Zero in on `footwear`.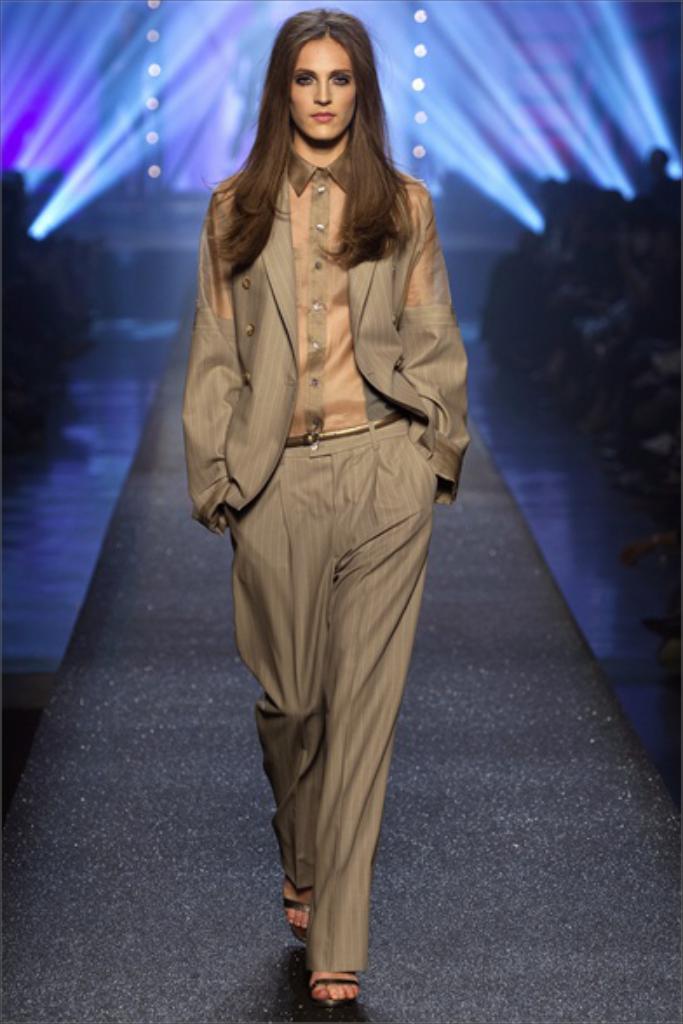
Zeroed in: x1=307, y1=973, x2=366, y2=1010.
